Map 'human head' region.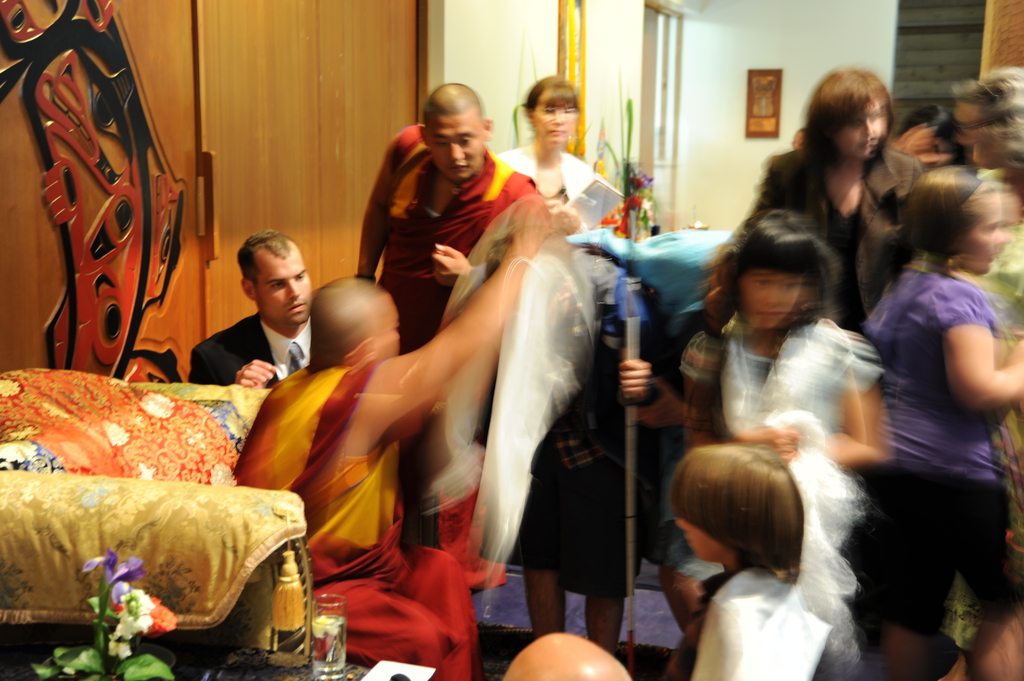
Mapped to 311/275/400/371.
